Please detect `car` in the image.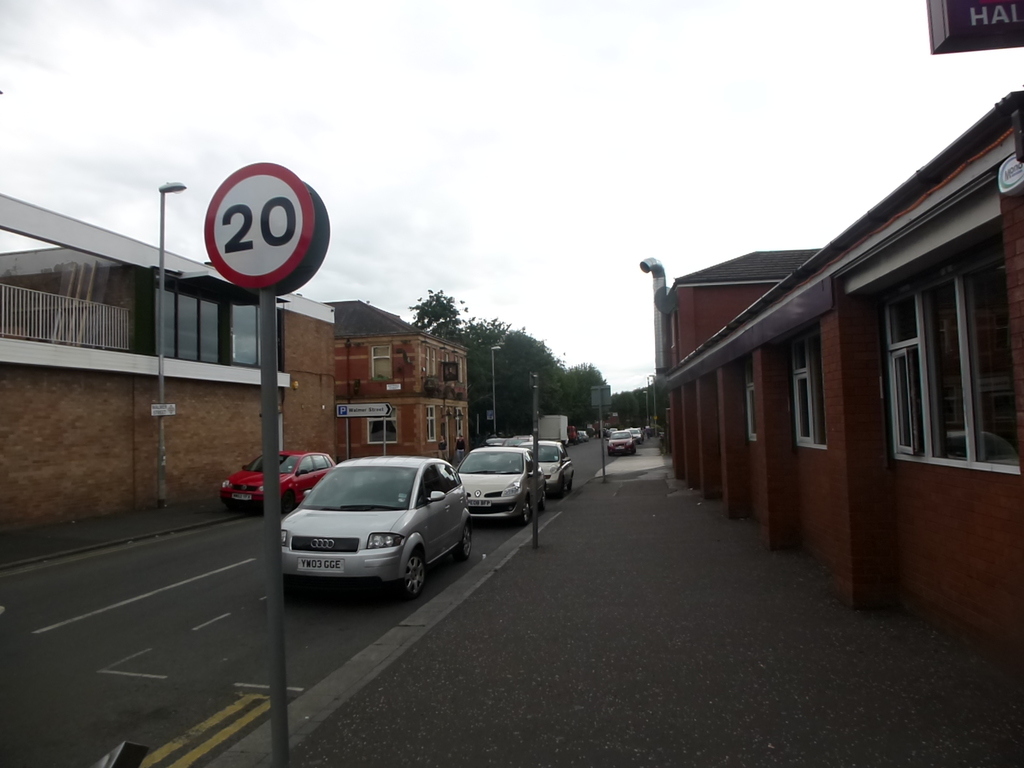
crop(504, 436, 533, 449).
